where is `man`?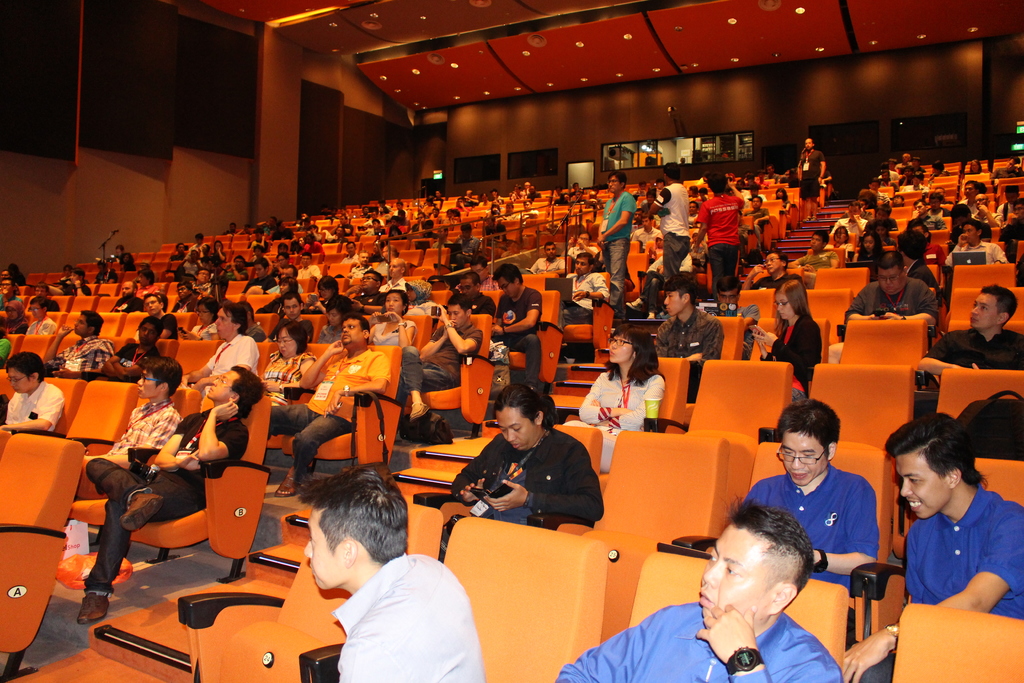
[266, 314, 392, 493].
